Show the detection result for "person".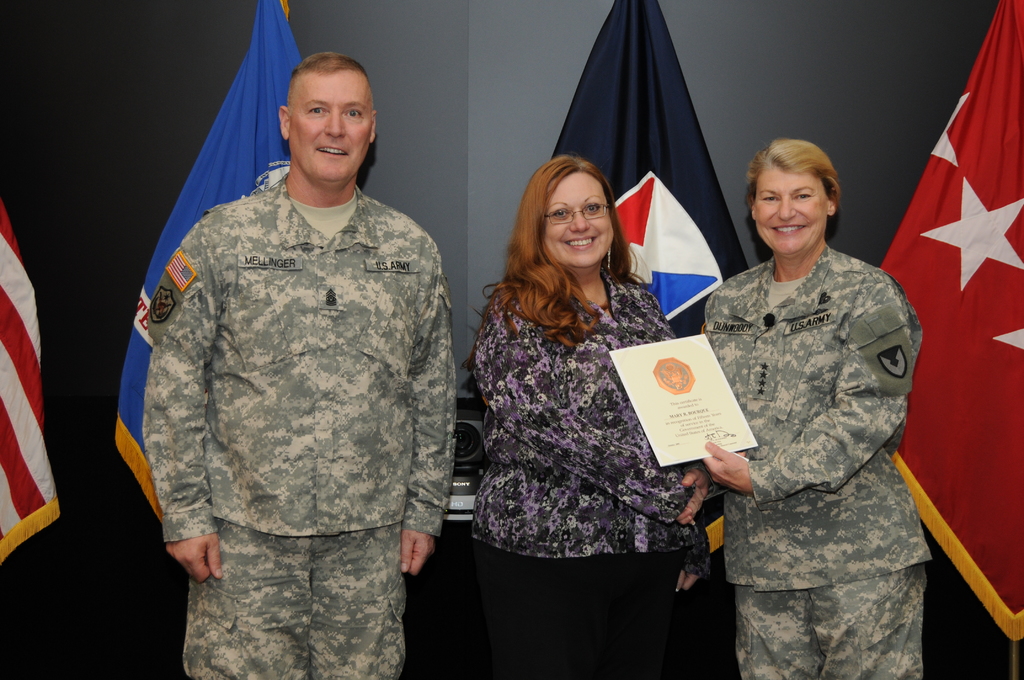
<box>696,117,932,679</box>.
